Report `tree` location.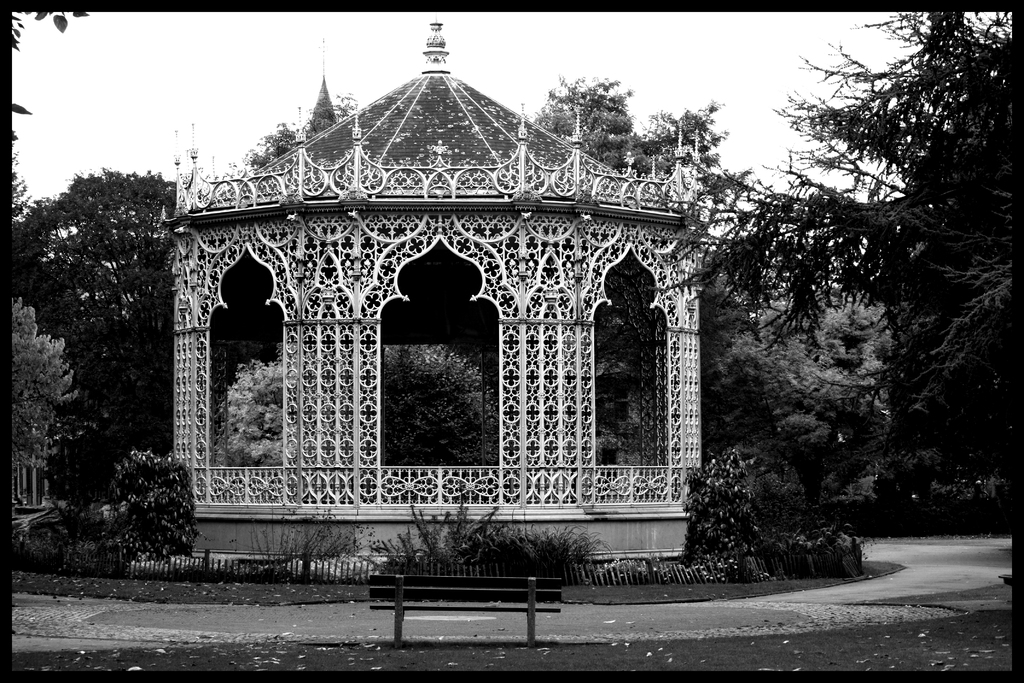
Report: {"x1": 11, "y1": 292, "x2": 77, "y2": 440}.
